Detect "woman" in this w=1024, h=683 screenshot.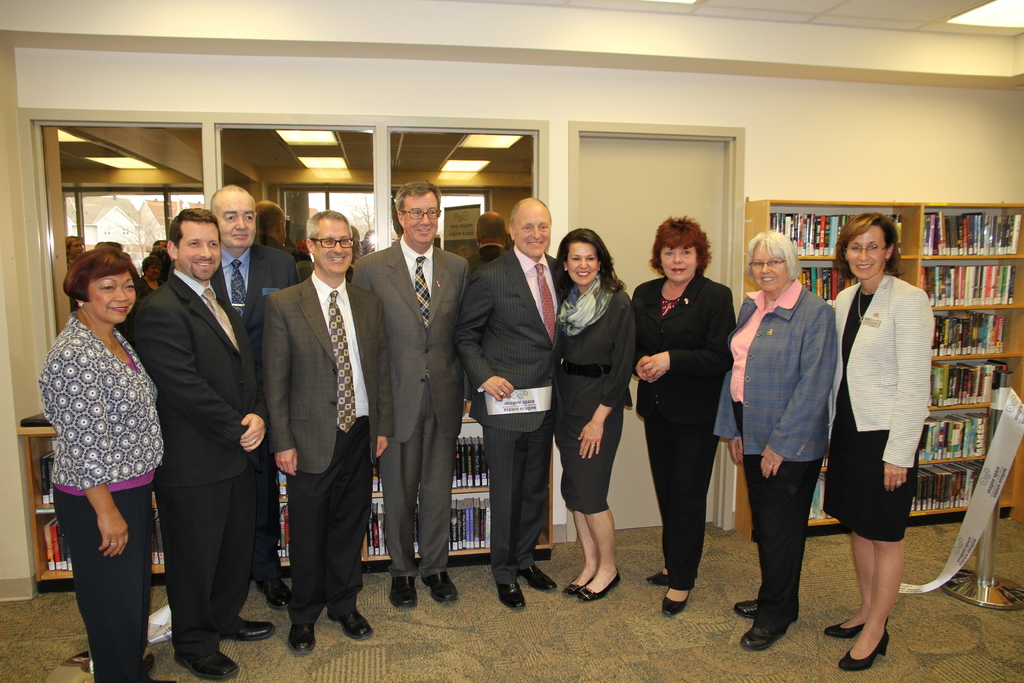
Detection: select_region(544, 226, 644, 602).
